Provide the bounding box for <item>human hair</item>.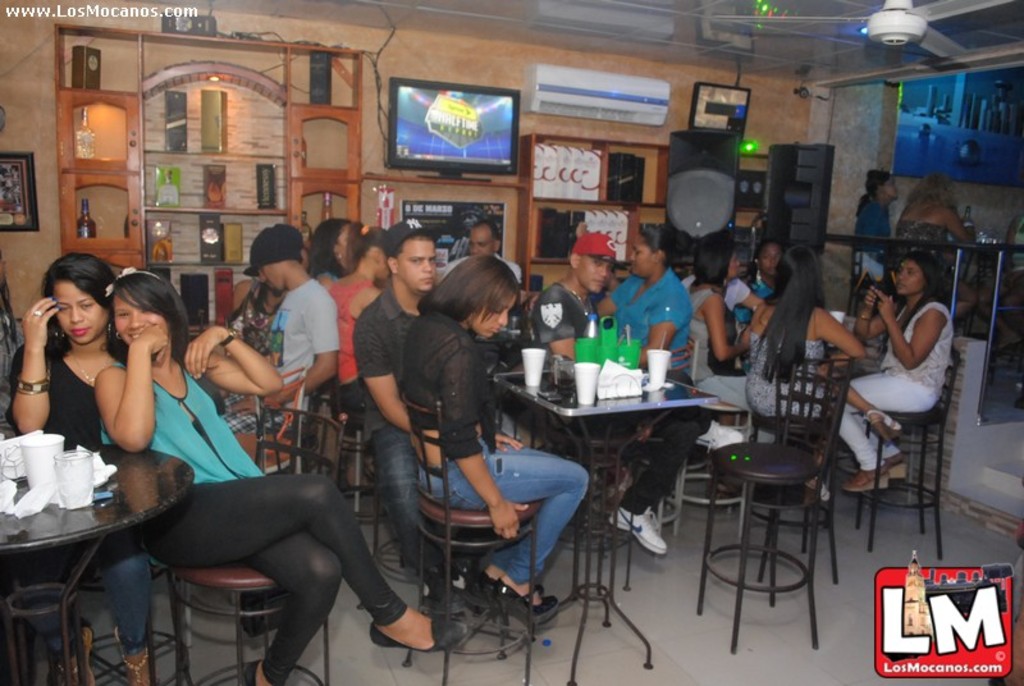
[left=307, top=212, right=349, bottom=283].
